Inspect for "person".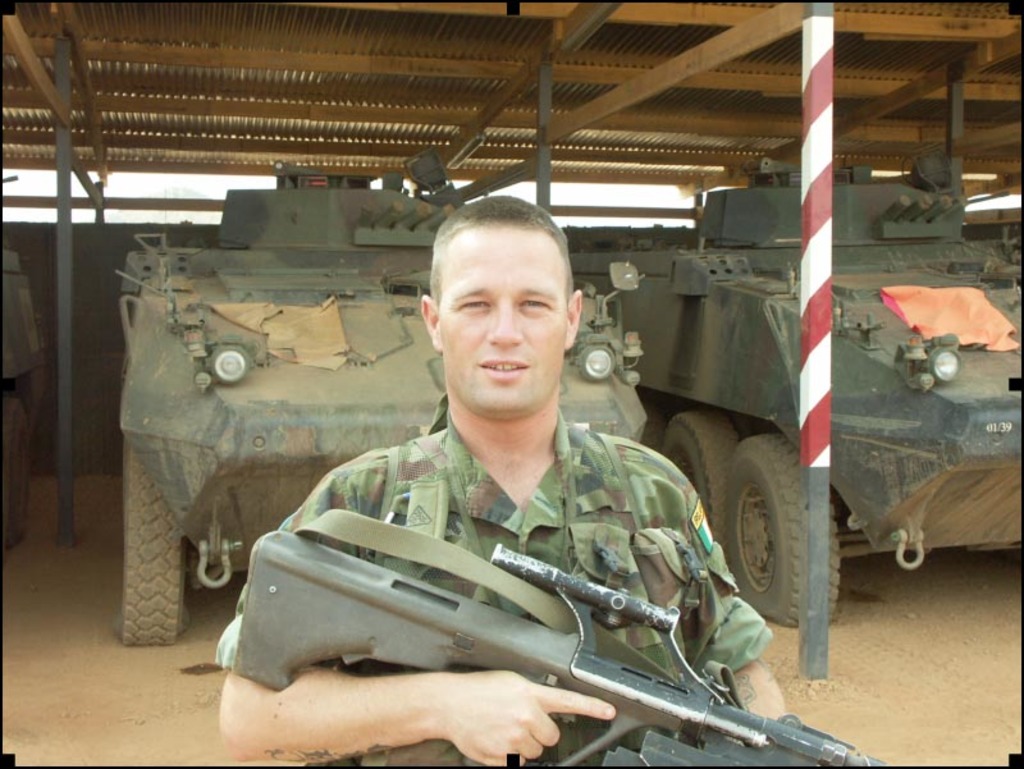
Inspection: bbox=(221, 200, 788, 768).
